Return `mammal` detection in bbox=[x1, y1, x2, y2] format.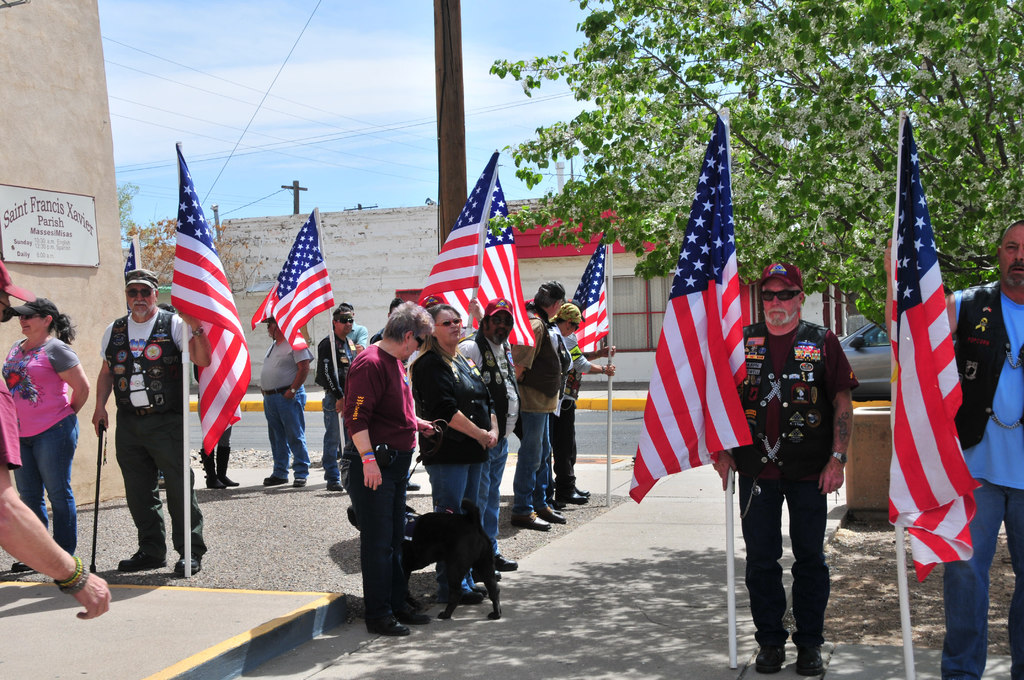
bbox=[710, 263, 861, 675].
